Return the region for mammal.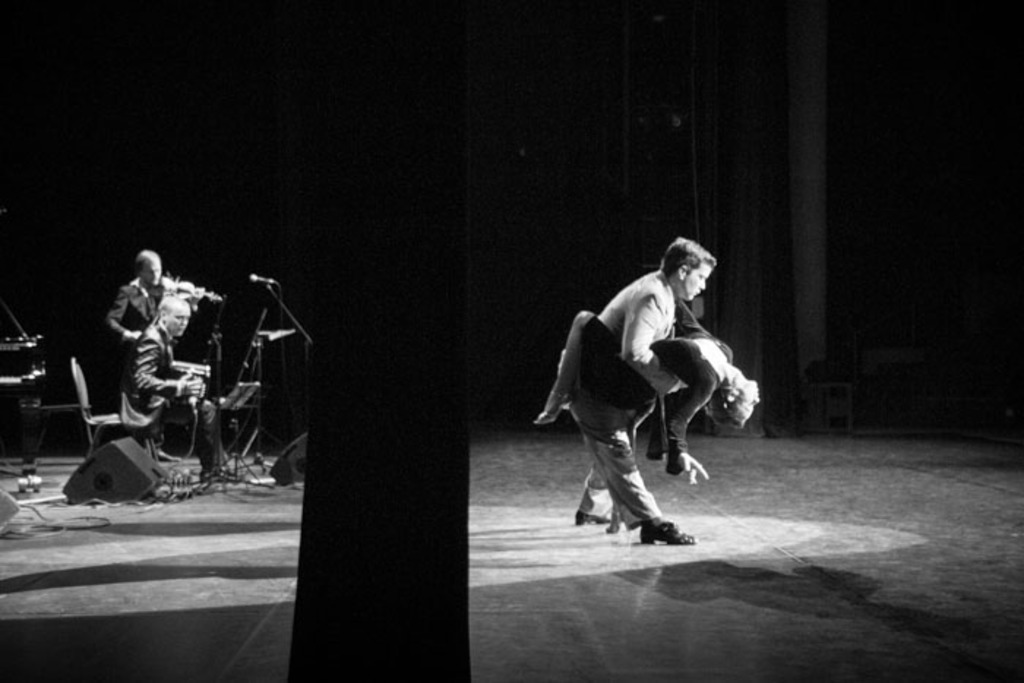
box(126, 290, 219, 481).
